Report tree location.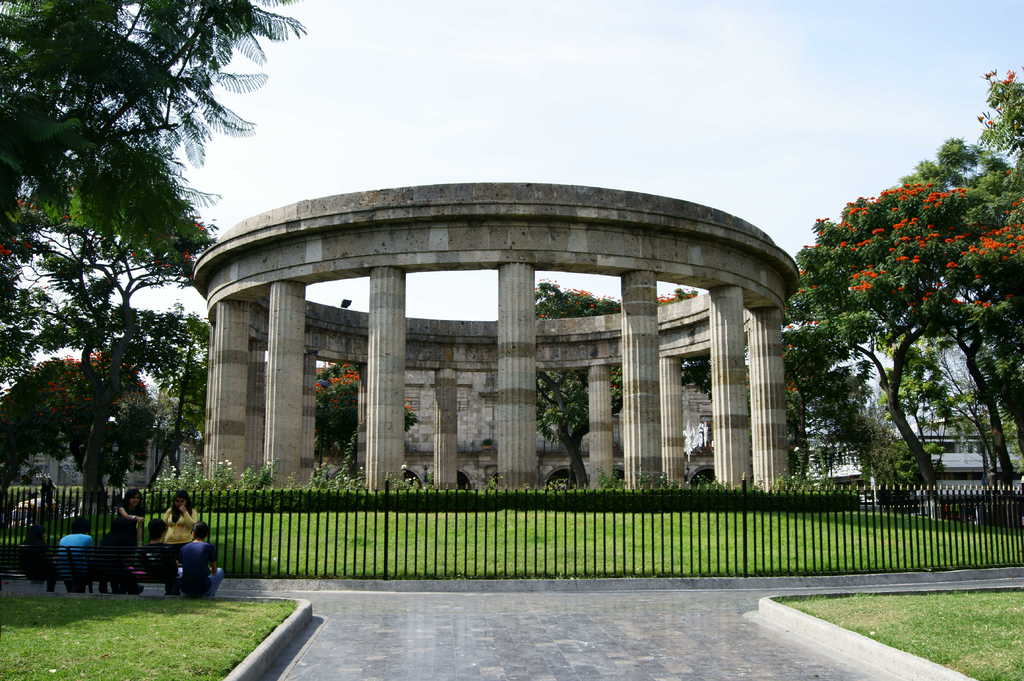
Report: crop(276, 343, 436, 495).
